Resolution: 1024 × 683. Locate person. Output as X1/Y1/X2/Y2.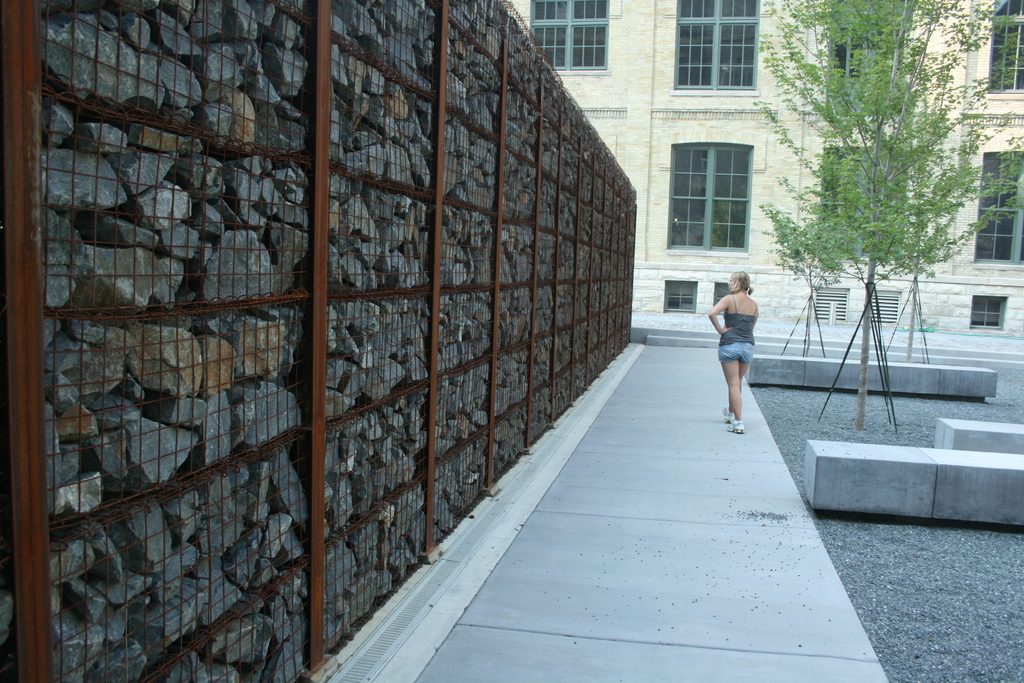
704/269/758/429.
